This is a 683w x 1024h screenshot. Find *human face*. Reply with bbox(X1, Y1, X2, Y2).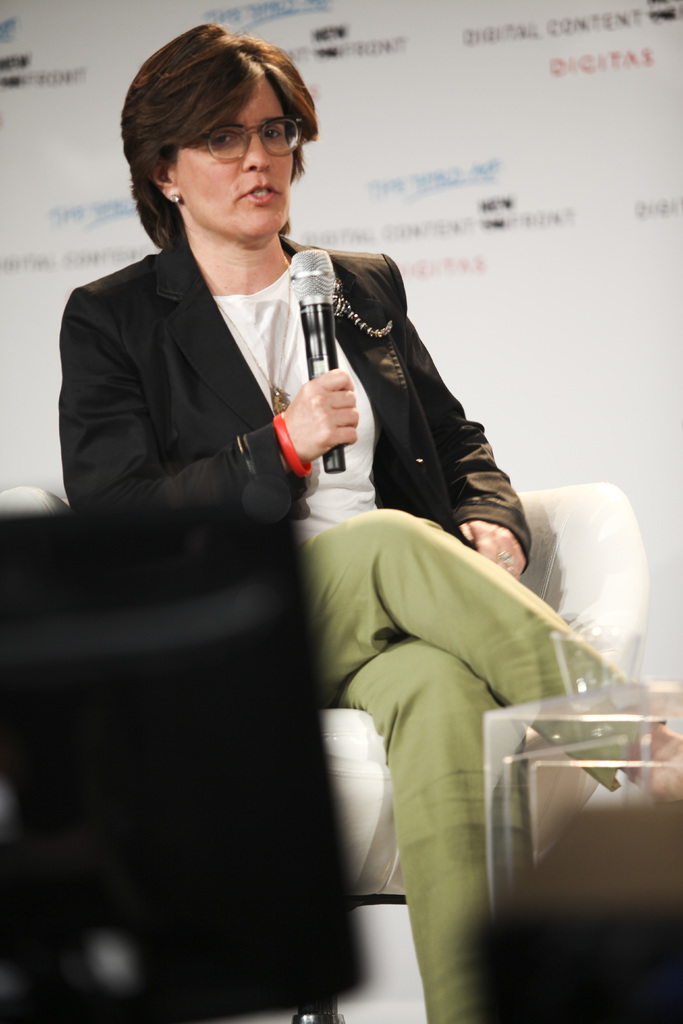
bbox(175, 68, 299, 244).
